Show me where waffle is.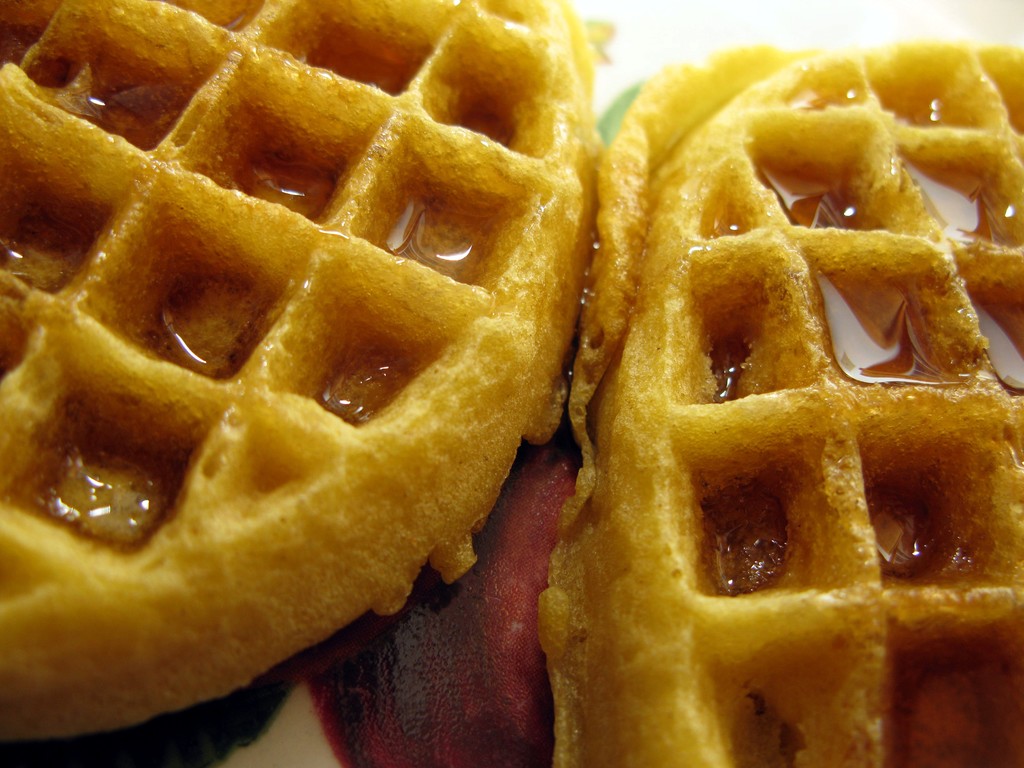
waffle is at [534,35,1021,767].
